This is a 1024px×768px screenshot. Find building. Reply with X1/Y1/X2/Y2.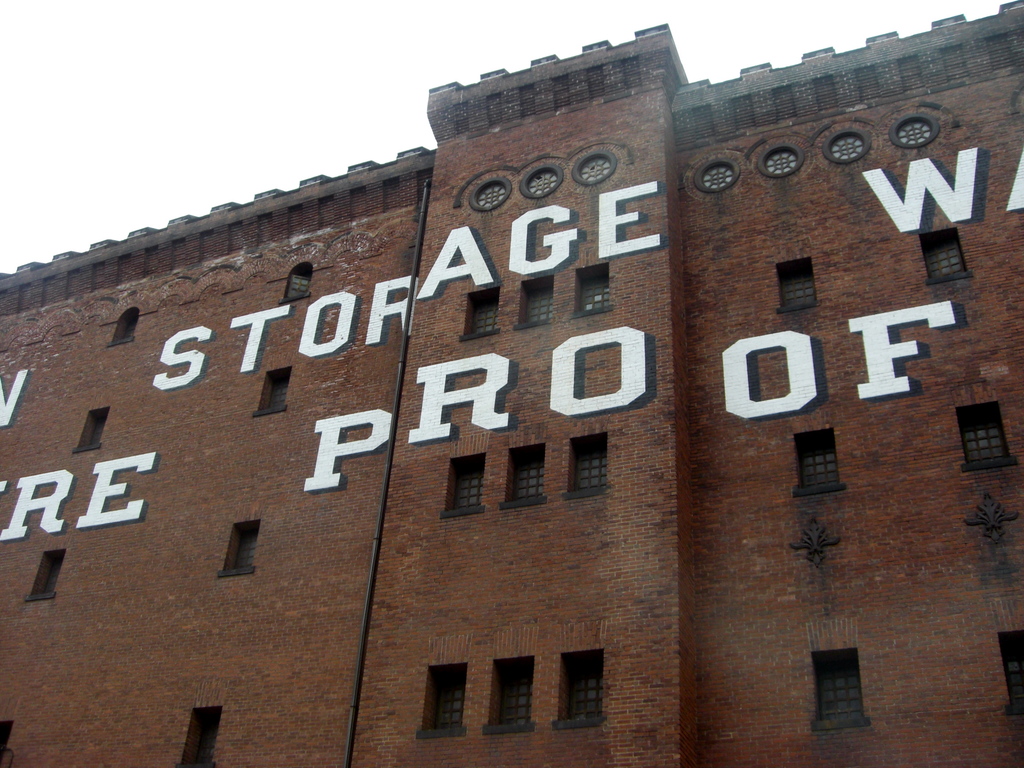
0/0/1023/767.
